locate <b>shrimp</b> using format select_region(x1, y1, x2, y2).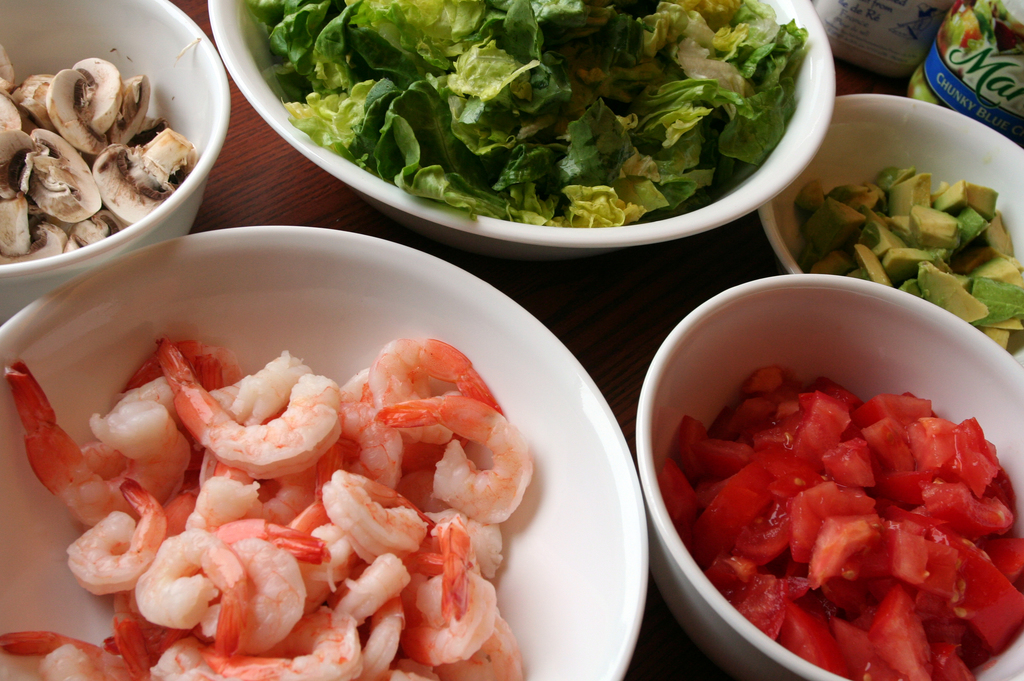
select_region(378, 393, 535, 527).
